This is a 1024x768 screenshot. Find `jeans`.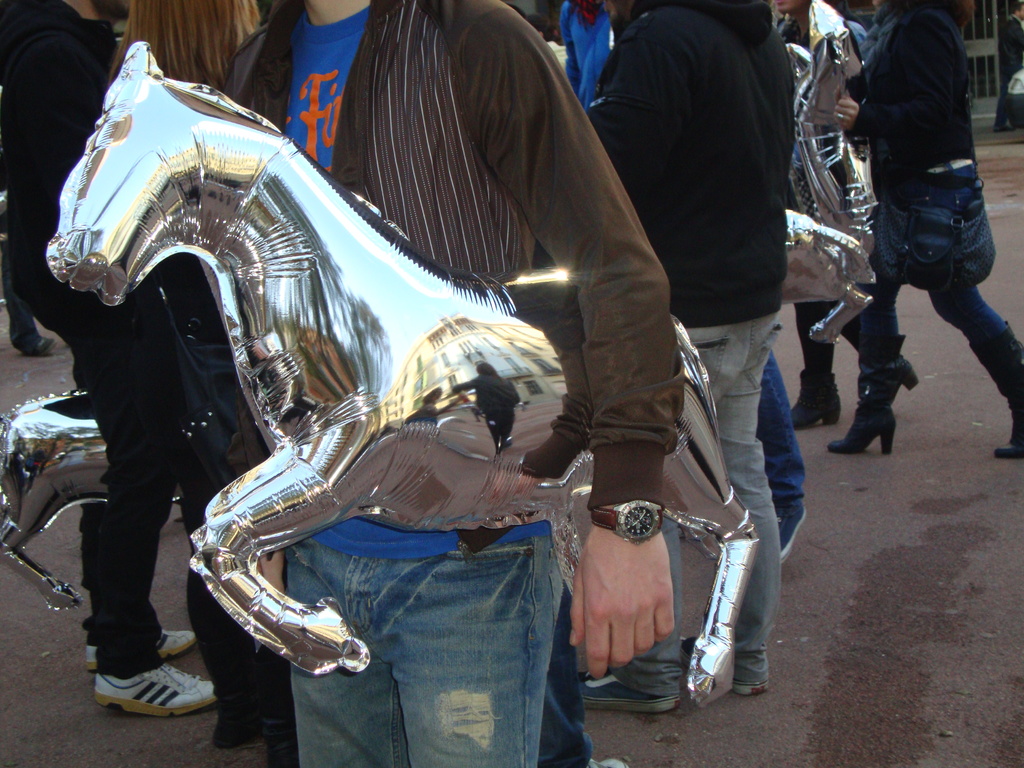
Bounding box: pyautogui.locateOnScreen(608, 310, 781, 698).
